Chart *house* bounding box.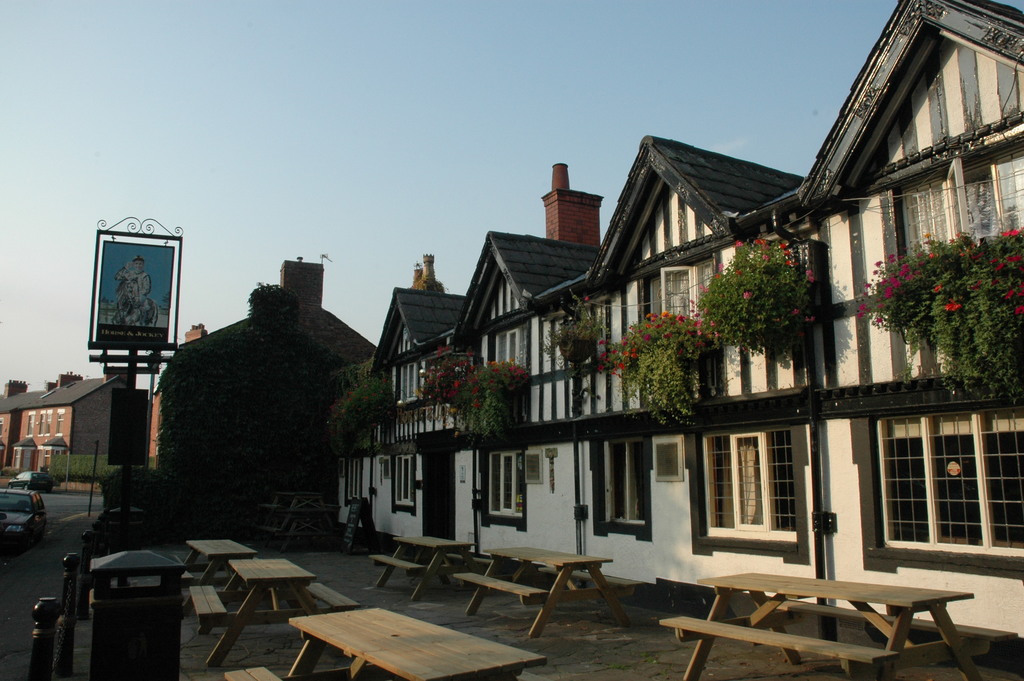
Charted: BBox(150, 255, 376, 473).
